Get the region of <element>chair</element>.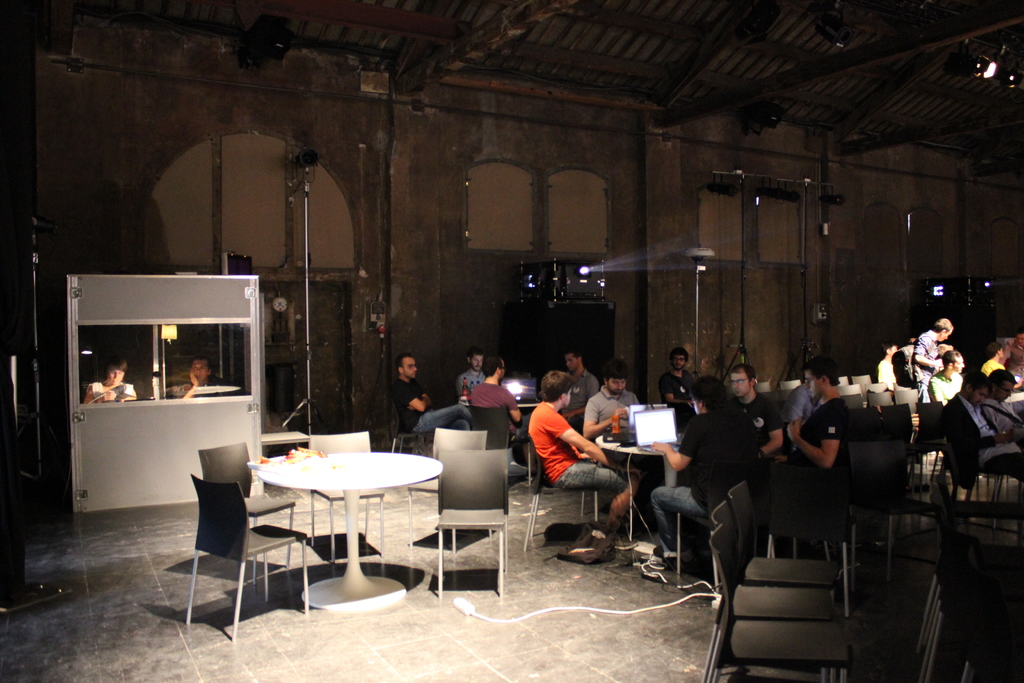
crop(468, 404, 534, 500).
